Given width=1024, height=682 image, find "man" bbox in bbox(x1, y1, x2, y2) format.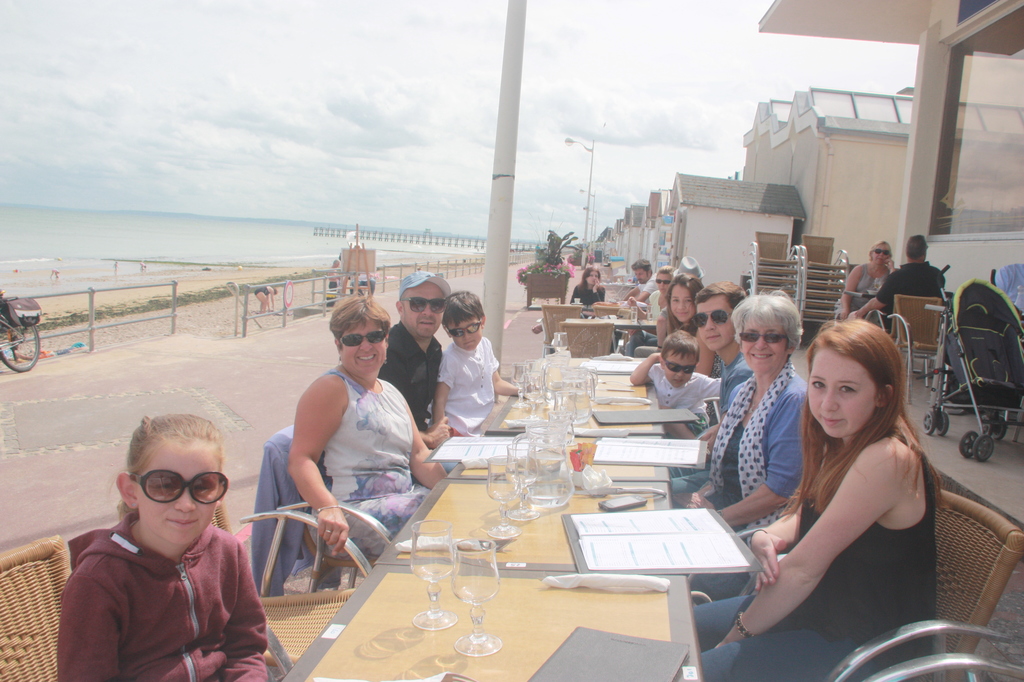
bbox(623, 259, 660, 304).
